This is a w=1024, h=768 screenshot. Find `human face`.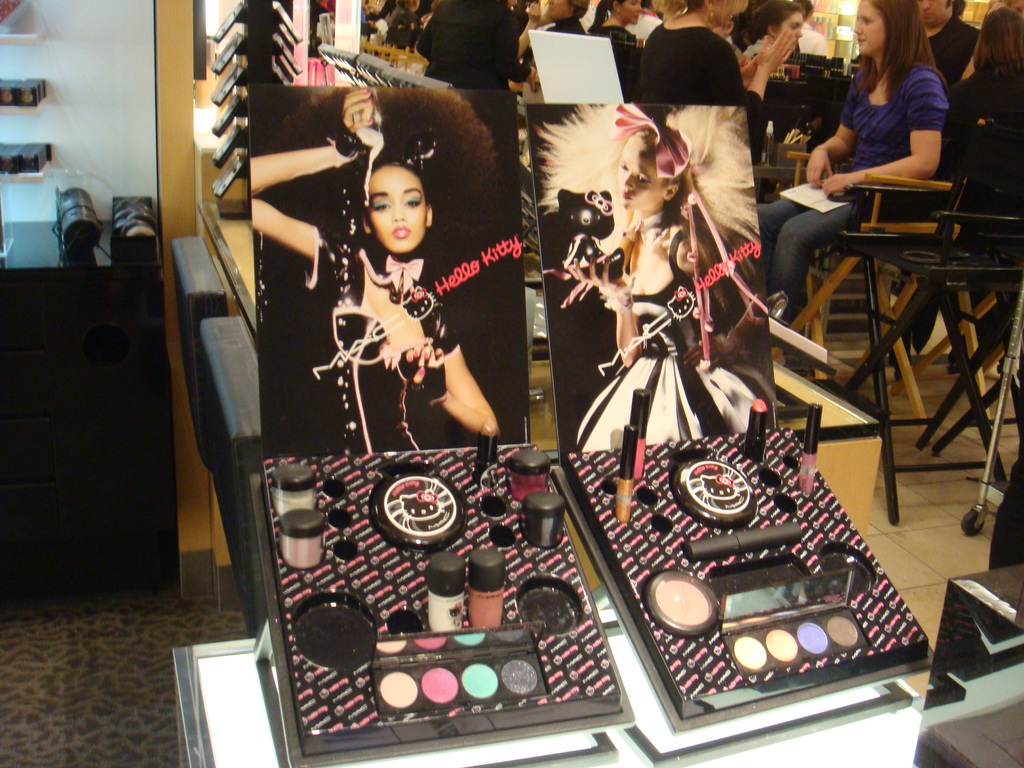
Bounding box: bbox(716, 0, 741, 25).
